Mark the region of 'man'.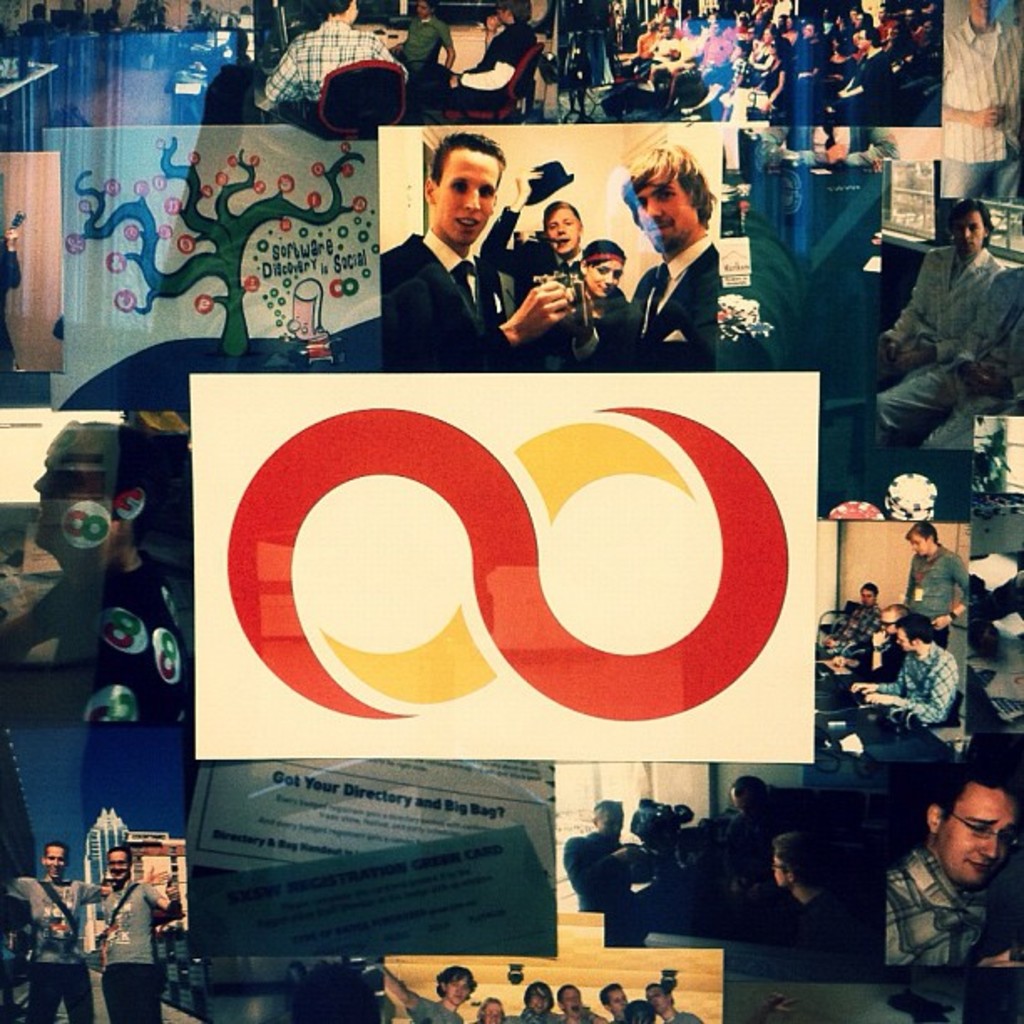
Region: pyautogui.locateOnScreen(378, 957, 484, 1022).
